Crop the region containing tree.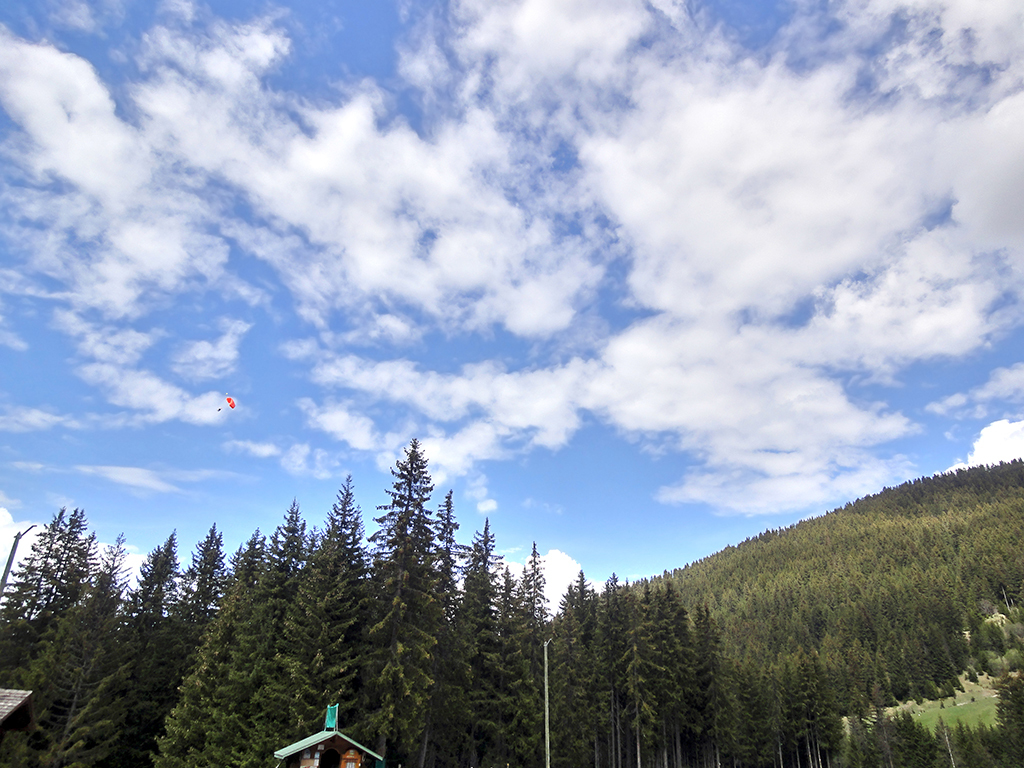
Crop region: (left=365, top=424, right=467, bottom=633).
